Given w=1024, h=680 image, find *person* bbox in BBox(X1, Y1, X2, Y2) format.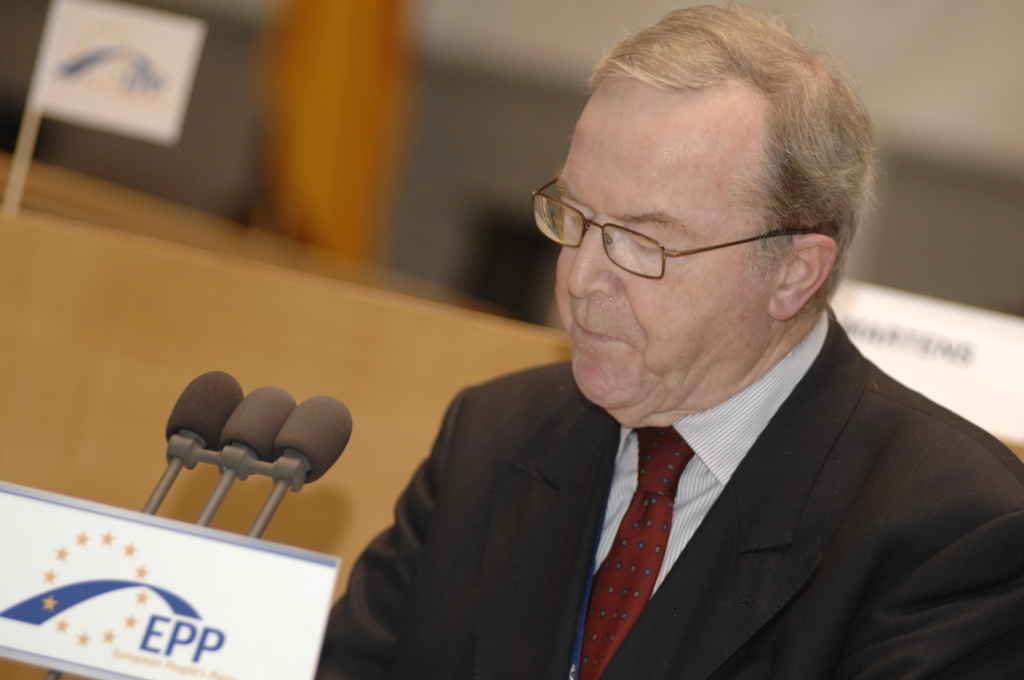
BBox(304, 40, 992, 679).
